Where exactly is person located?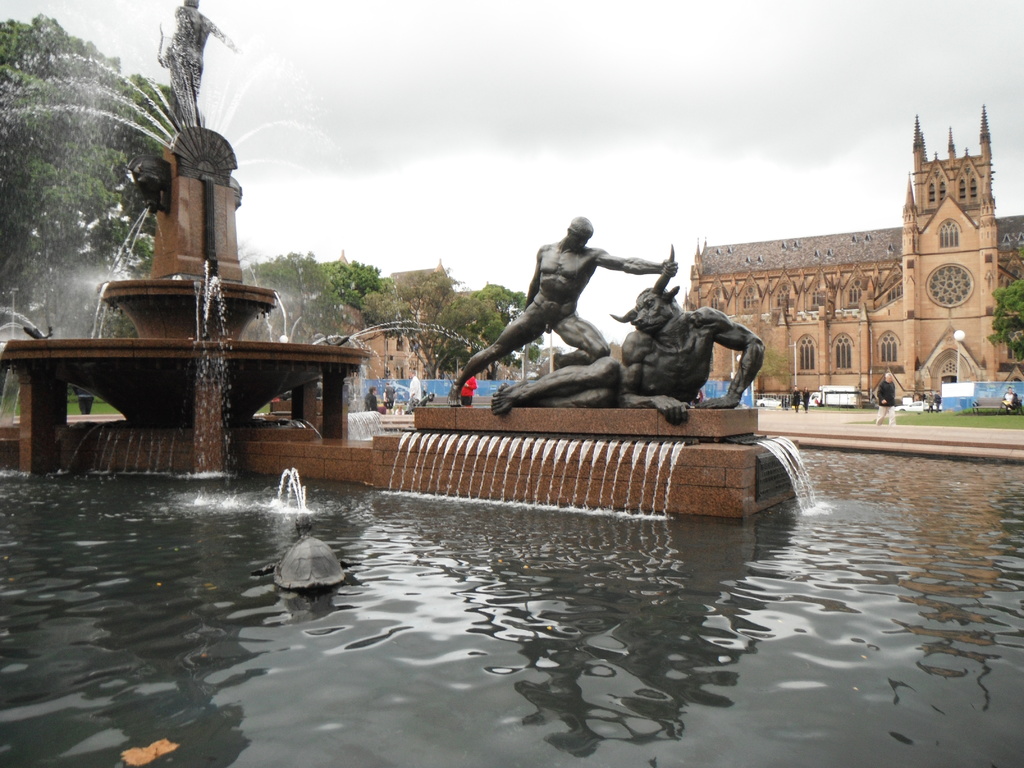
Its bounding box is 456:365:476:410.
